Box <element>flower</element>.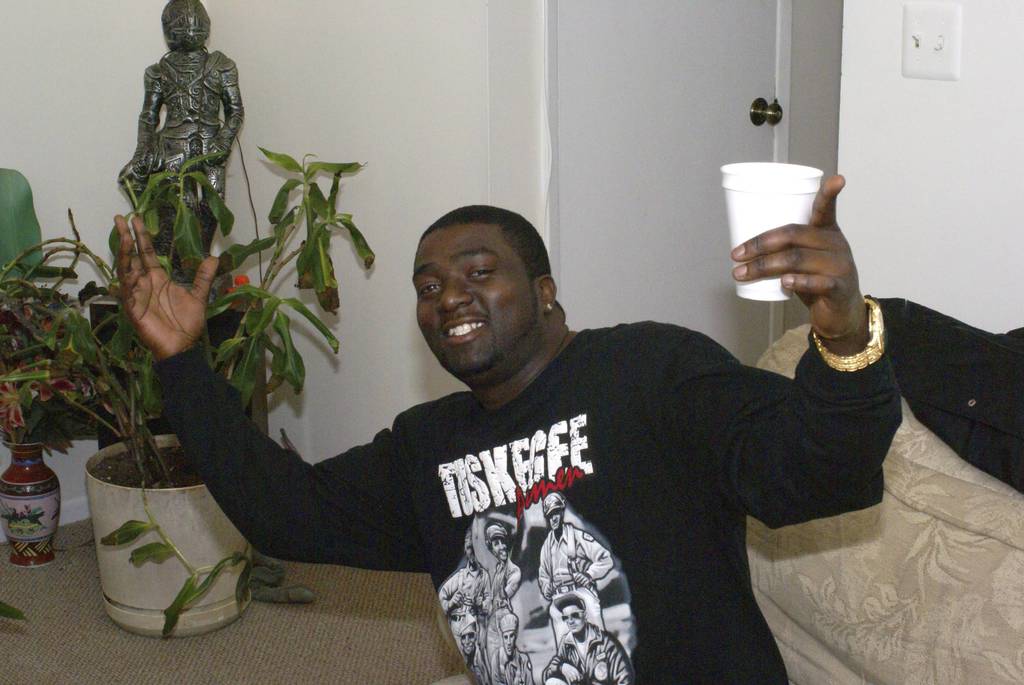
{"x1": 229, "y1": 271, "x2": 254, "y2": 307}.
